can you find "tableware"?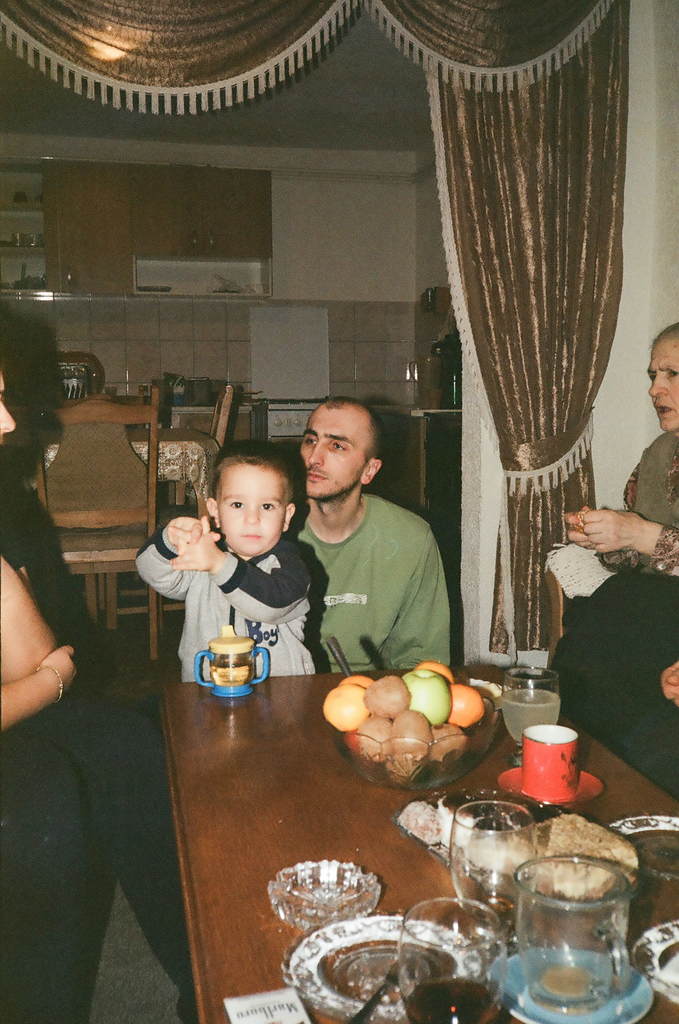
Yes, bounding box: crop(505, 659, 555, 766).
